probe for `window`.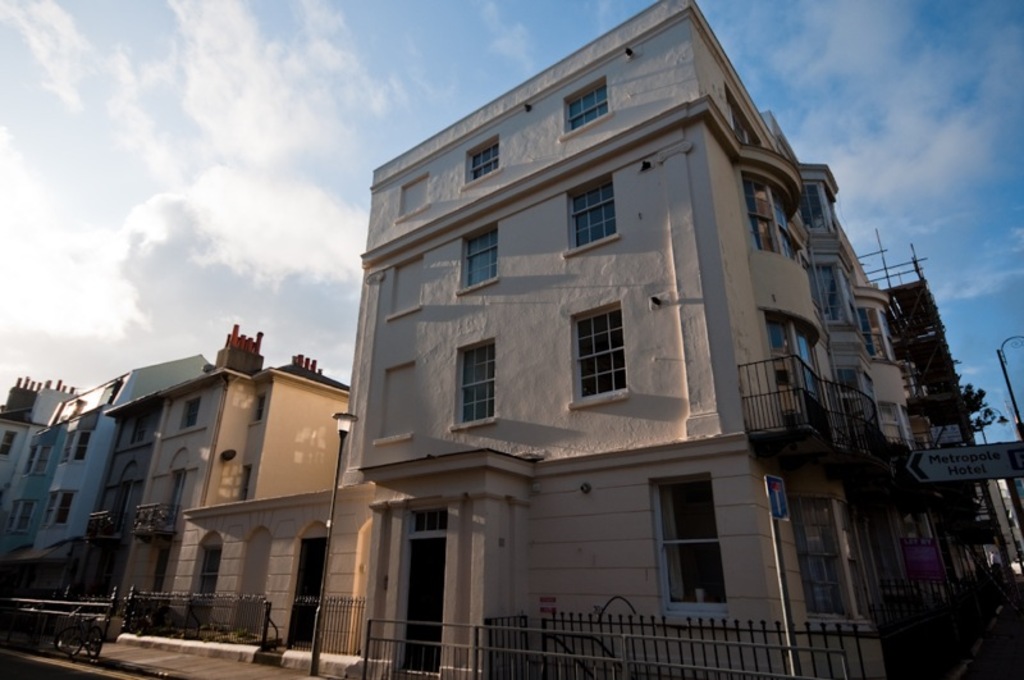
Probe result: region(457, 218, 502, 291).
